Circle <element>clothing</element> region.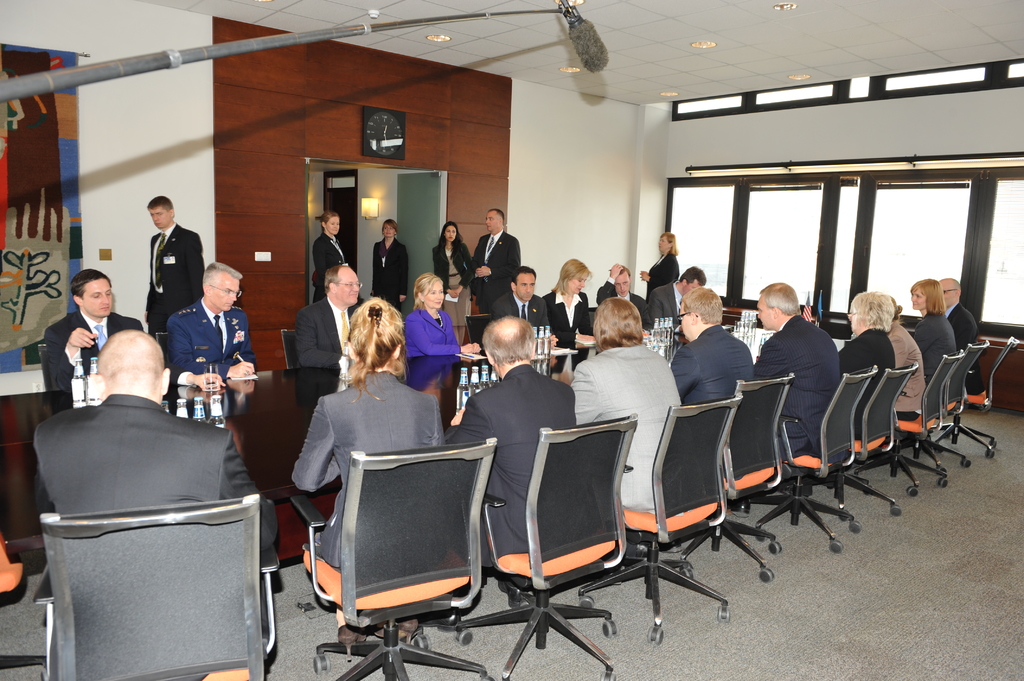
Region: BBox(541, 283, 592, 348).
